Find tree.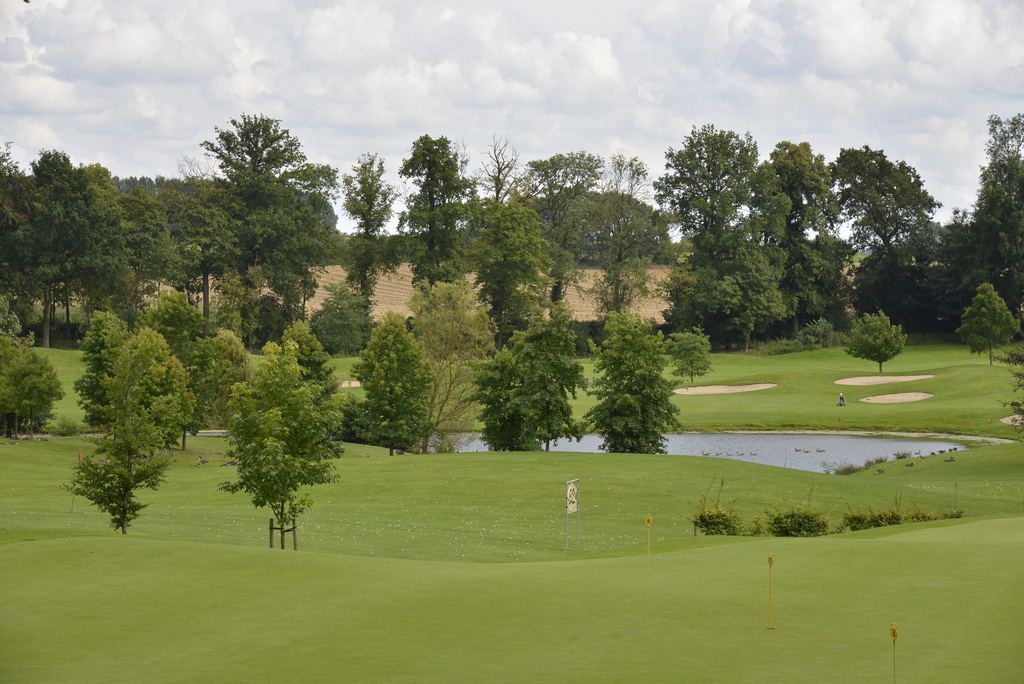
pyautogui.locateOnScreen(63, 327, 201, 535).
